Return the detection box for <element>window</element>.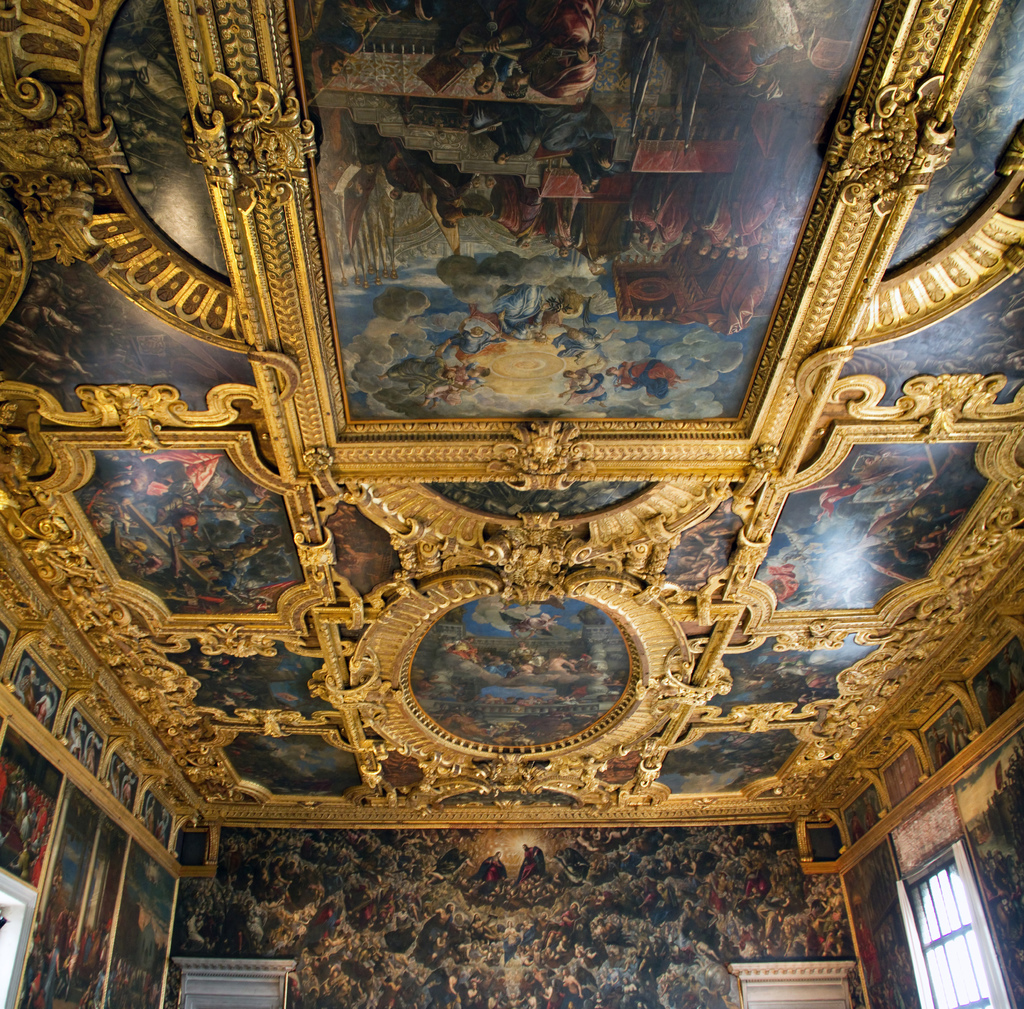
detection(895, 851, 1004, 992).
